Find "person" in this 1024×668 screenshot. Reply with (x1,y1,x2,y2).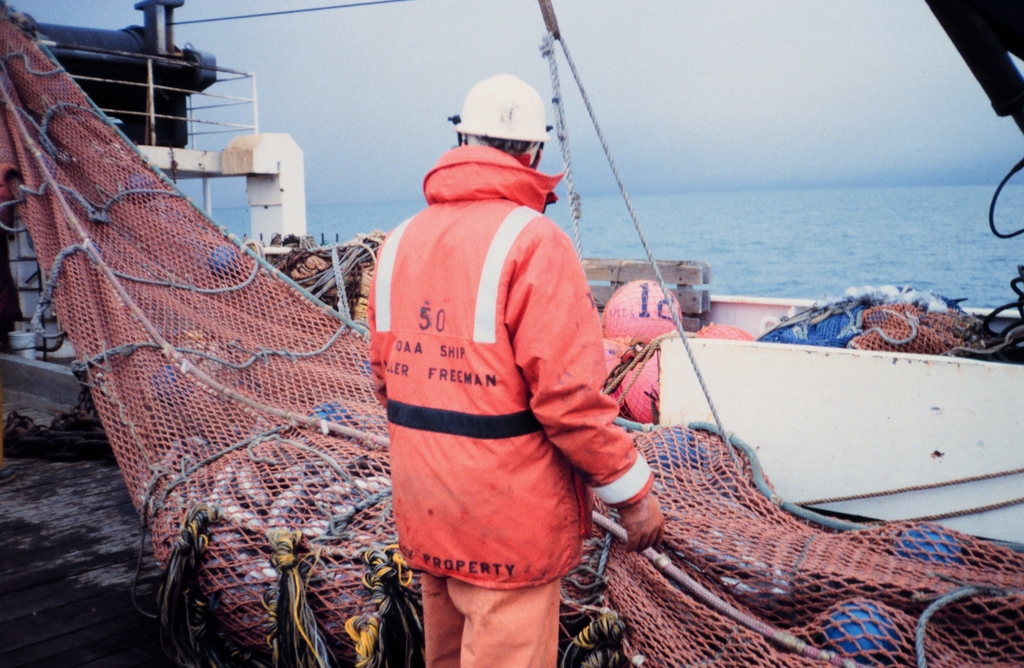
(349,33,653,667).
